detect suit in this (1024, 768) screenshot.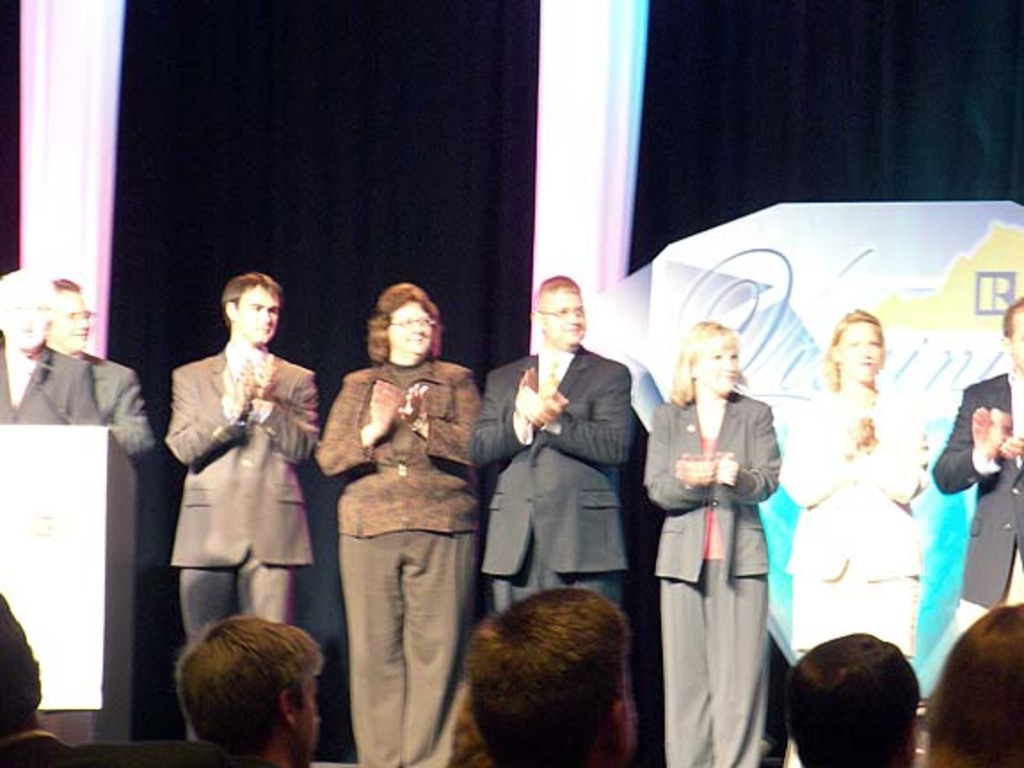
Detection: [0,341,108,428].
